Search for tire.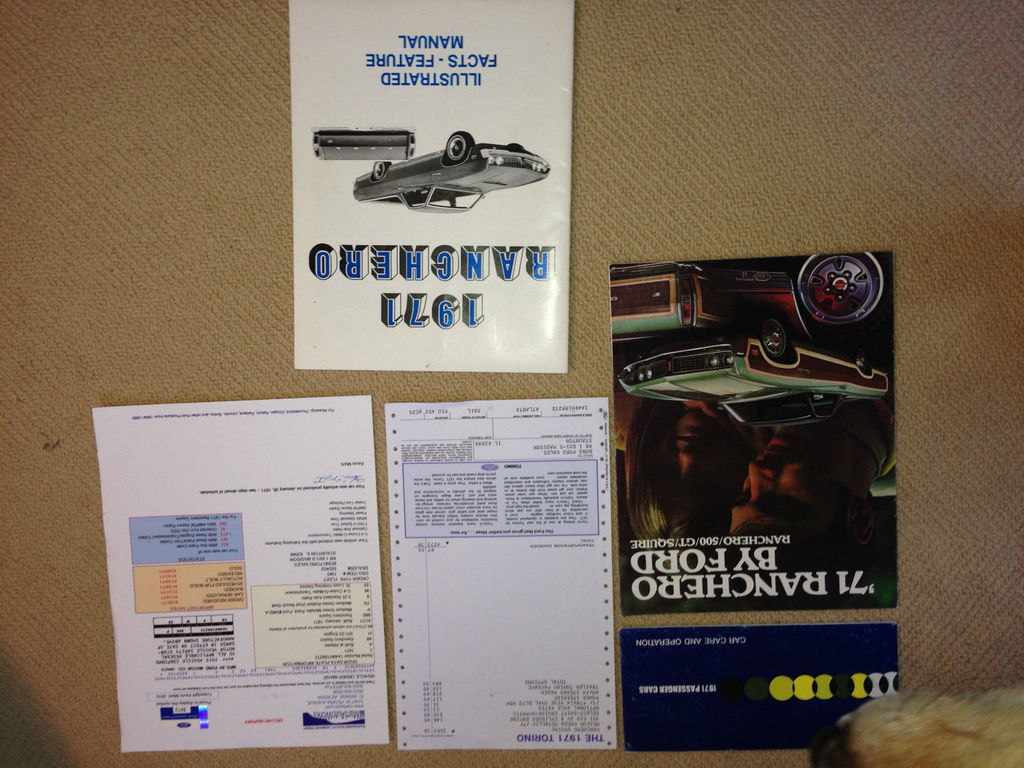
Found at box=[440, 132, 476, 159].
